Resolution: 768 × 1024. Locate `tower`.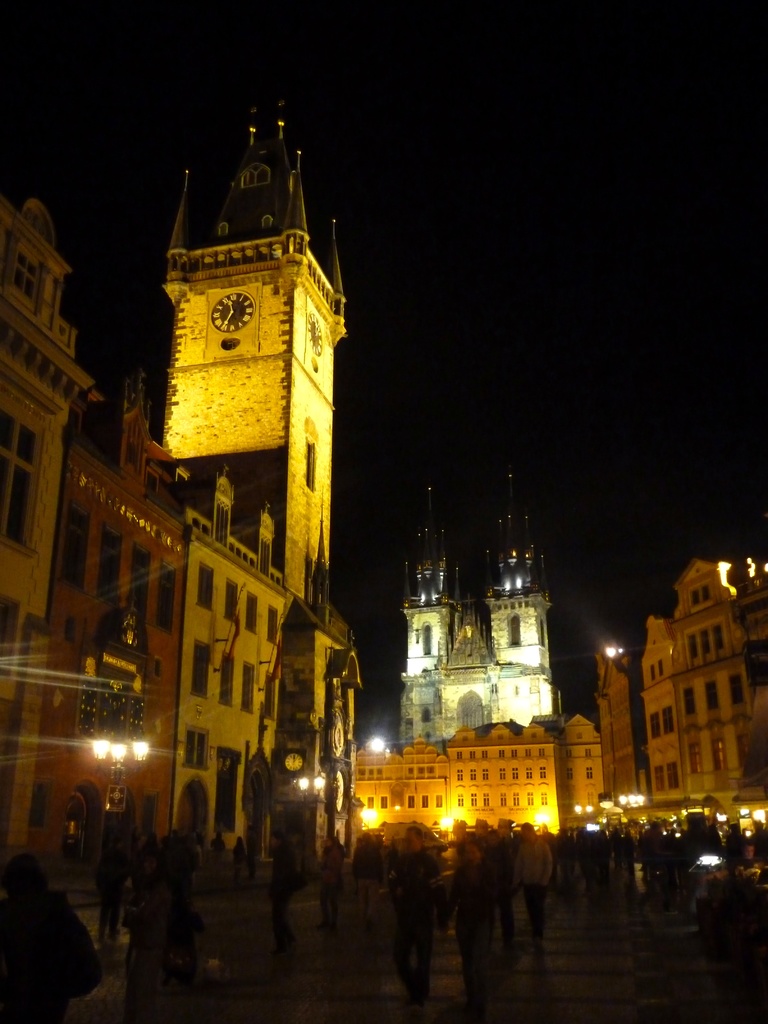
593, 627, 639, 804.
